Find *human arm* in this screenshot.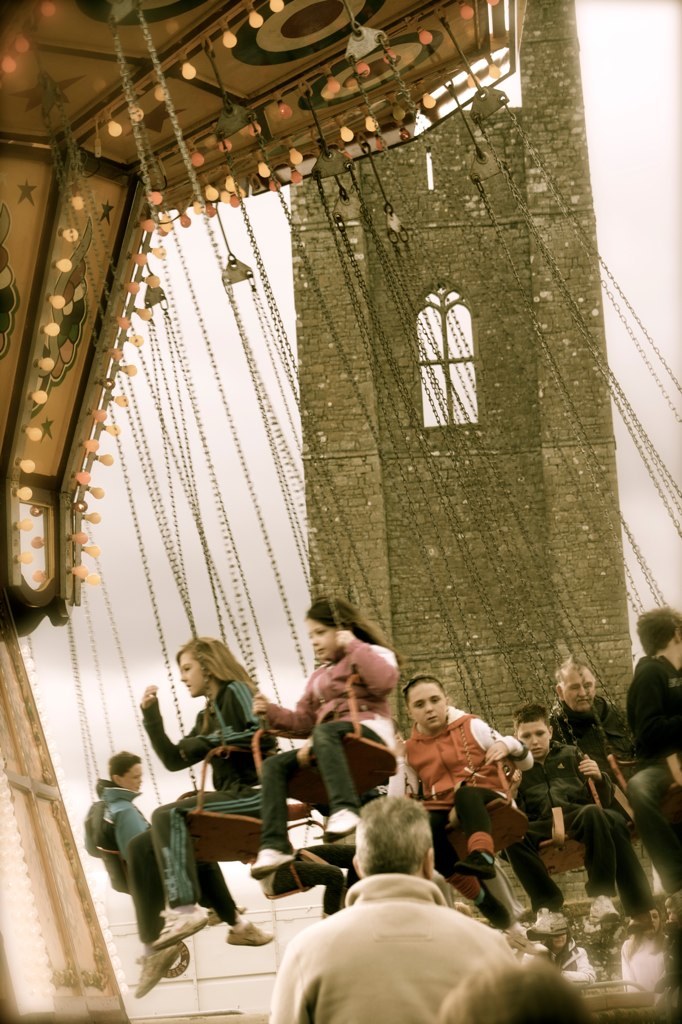
The bounding box for *human arm* is rect(262, 935, 309, 1023).
